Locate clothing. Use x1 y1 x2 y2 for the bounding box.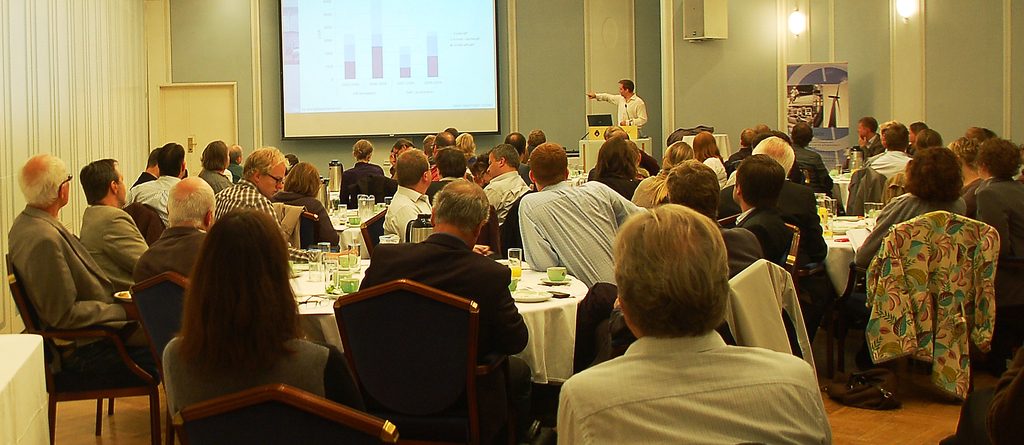
517 179 666 331.
